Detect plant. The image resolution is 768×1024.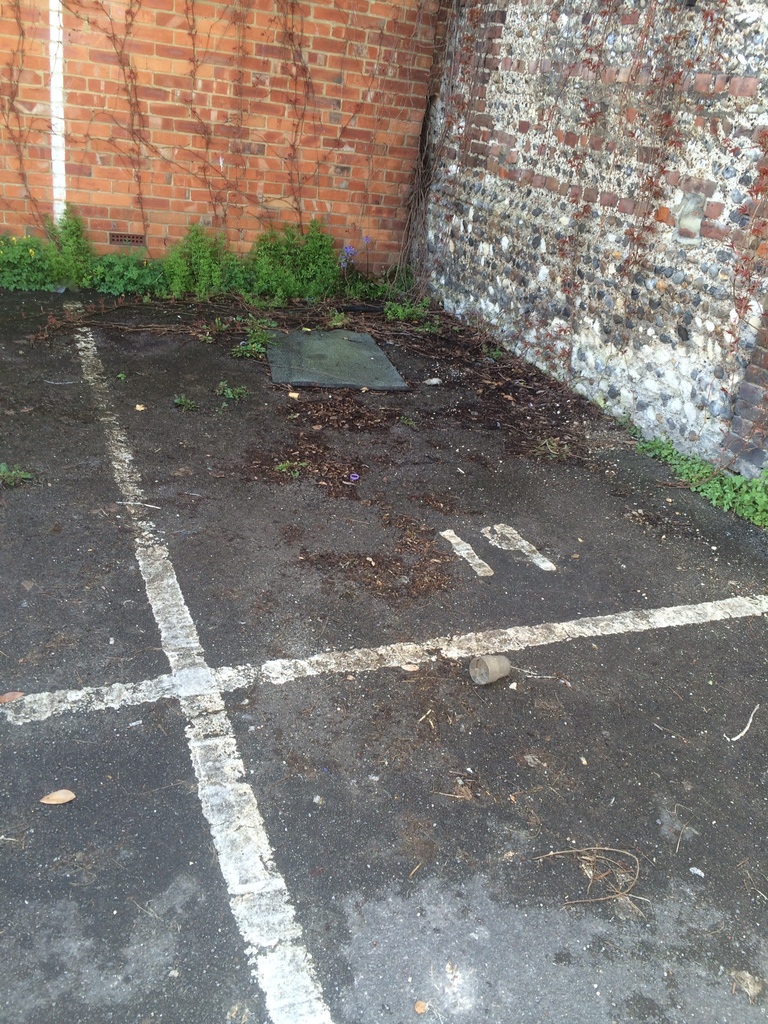
x1=277, y1=455, x2=308, y2=474.
